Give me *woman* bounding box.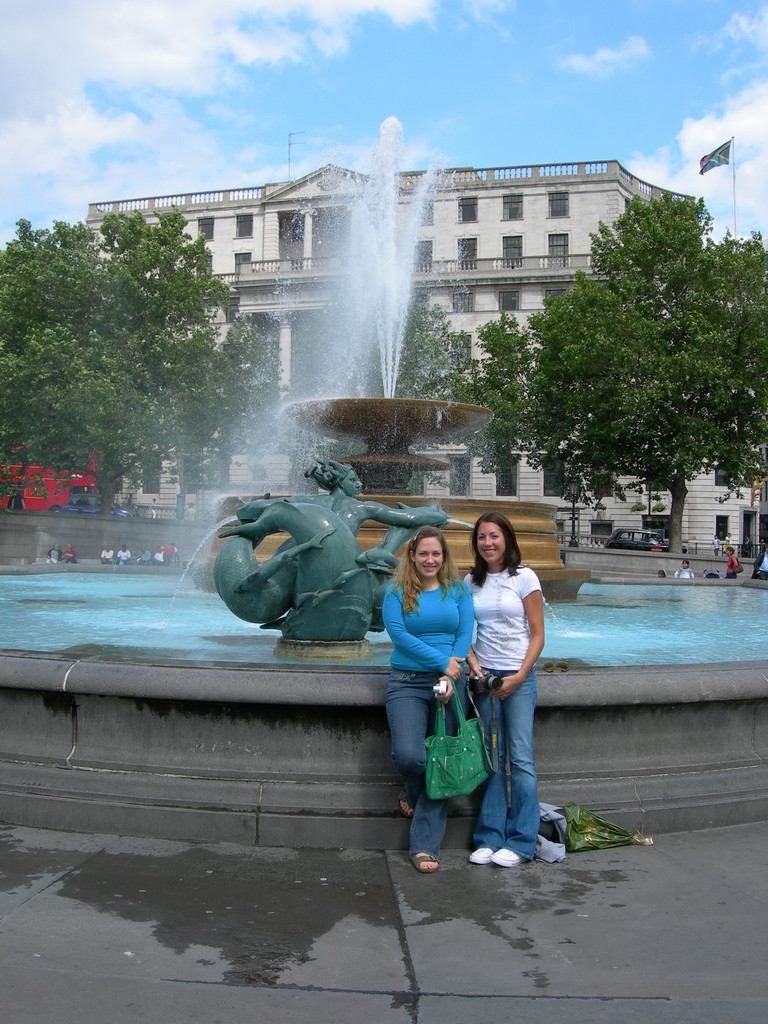
{"left": 380, "top": 511, "right": 486, "bottom": 852}.
